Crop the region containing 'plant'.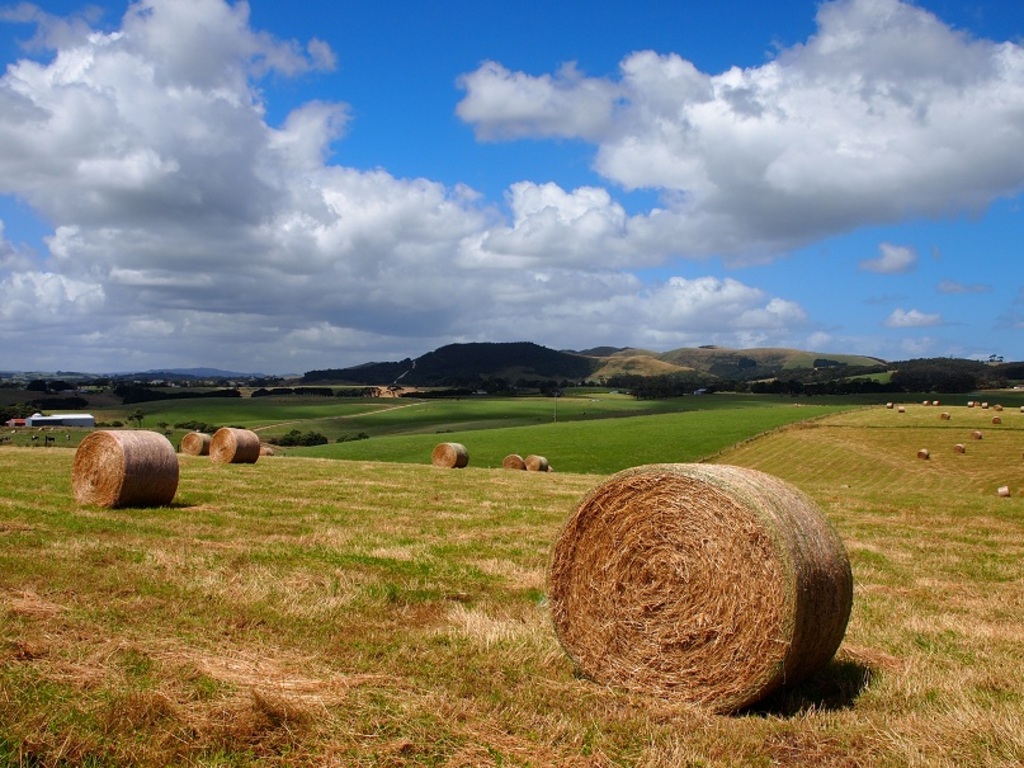
Crop region: (945, 556, 1023, 586).
